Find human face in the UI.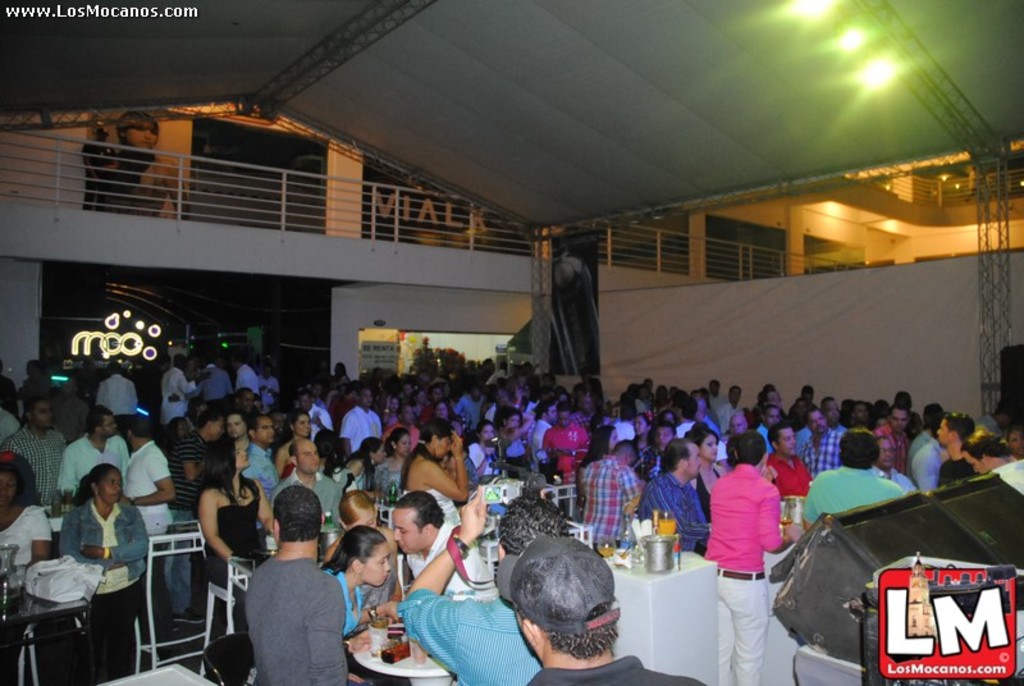
UI element at region(364, 543, 389, 586).
